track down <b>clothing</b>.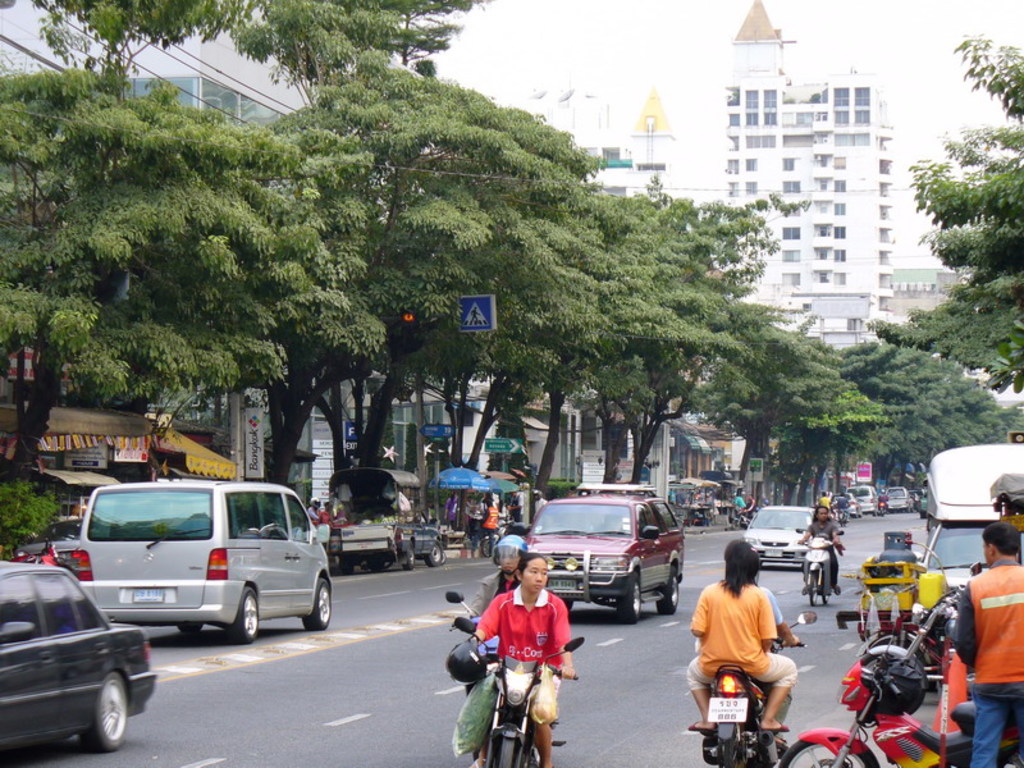
Tracked to <region>694, 585, 796, 735</region>.
